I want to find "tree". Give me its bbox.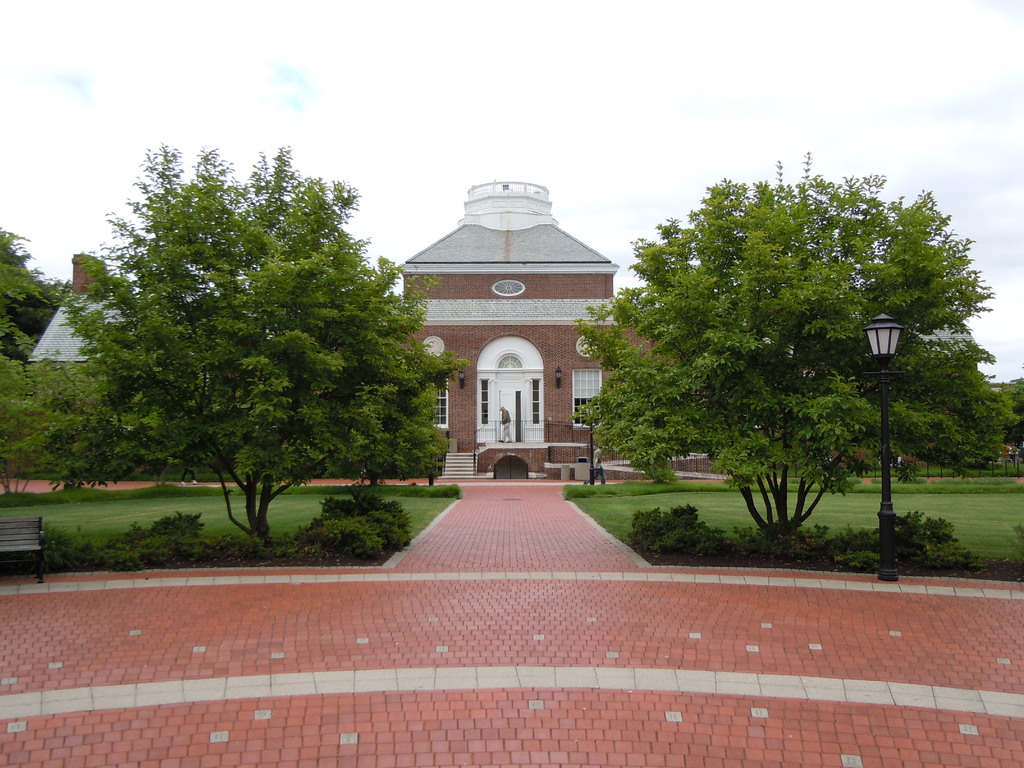
box=[0, 229, 78, 433].
